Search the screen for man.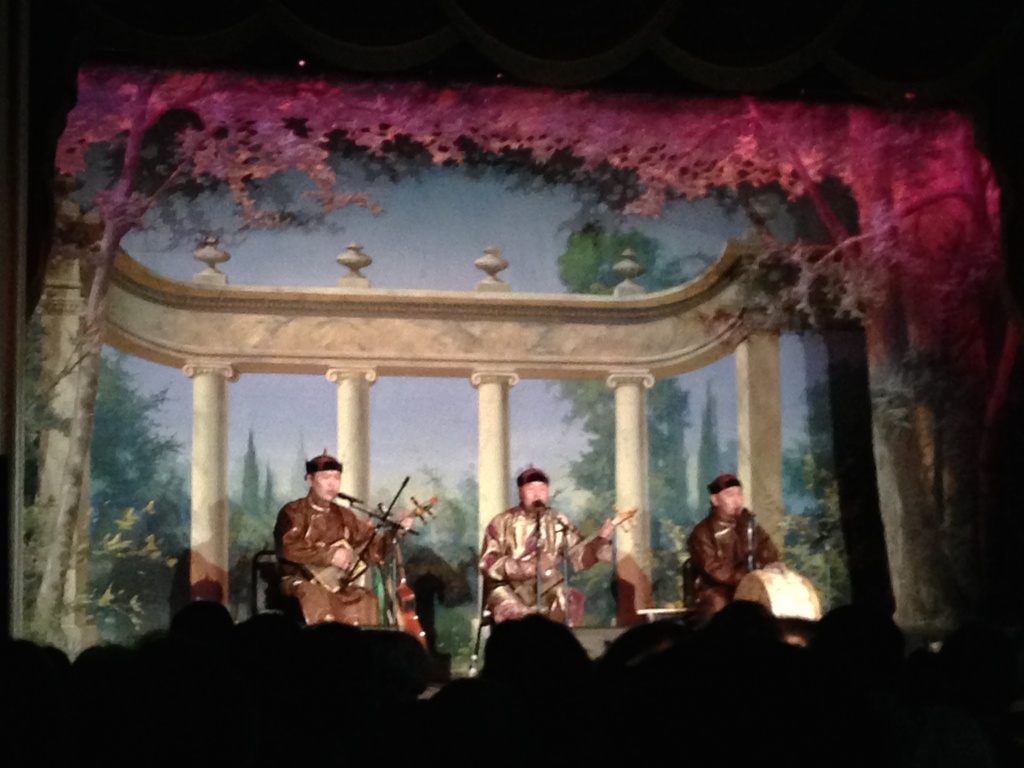
Found at locate(276, 447, 416, 627).
